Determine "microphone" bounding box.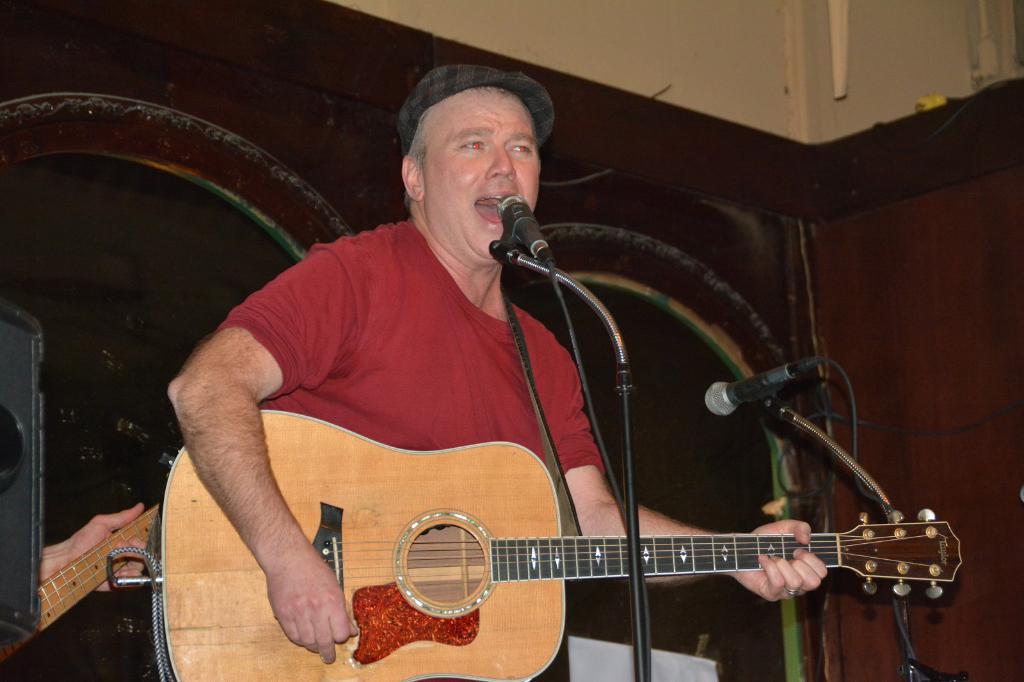
Determined: [left=703, top=363, right=799, bottom=418].
